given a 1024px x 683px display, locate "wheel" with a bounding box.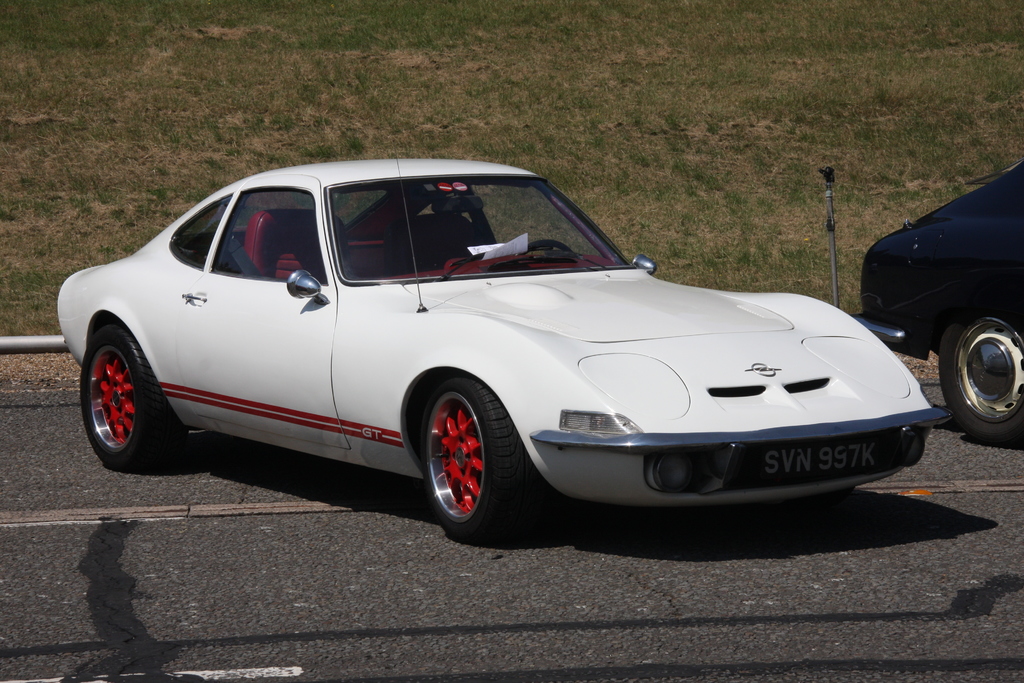
Located: select_region(938, 301, 1023, 439).
